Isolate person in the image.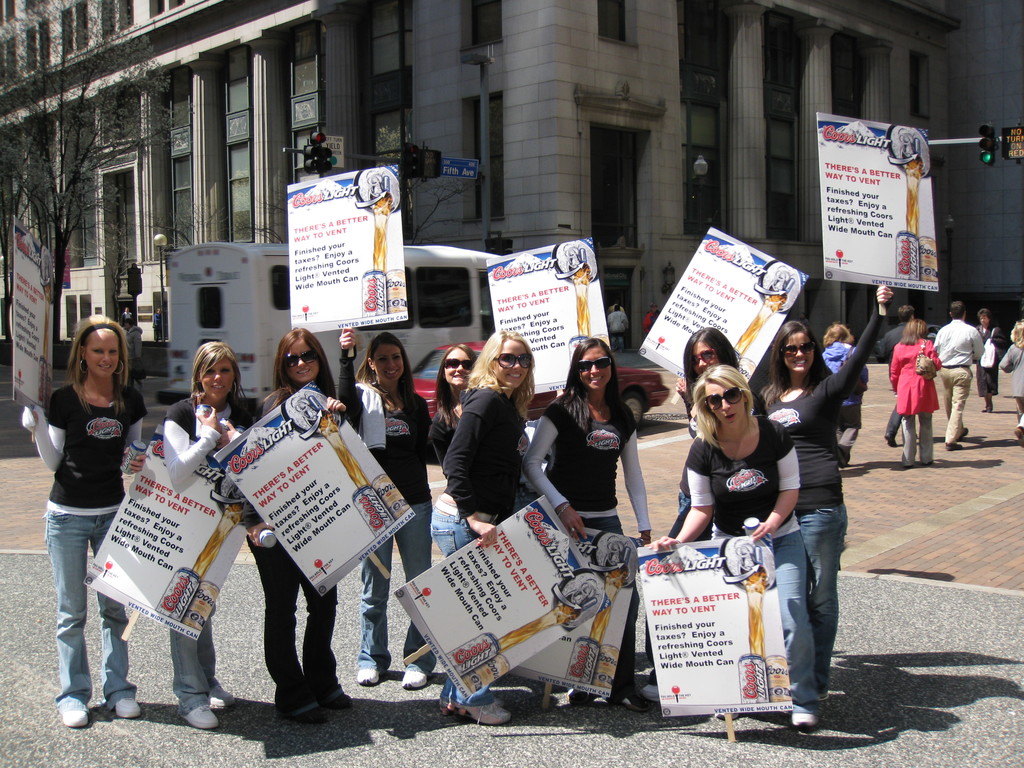
Isolated region: (x1=525, y1=336, x2=650, y2=696).
